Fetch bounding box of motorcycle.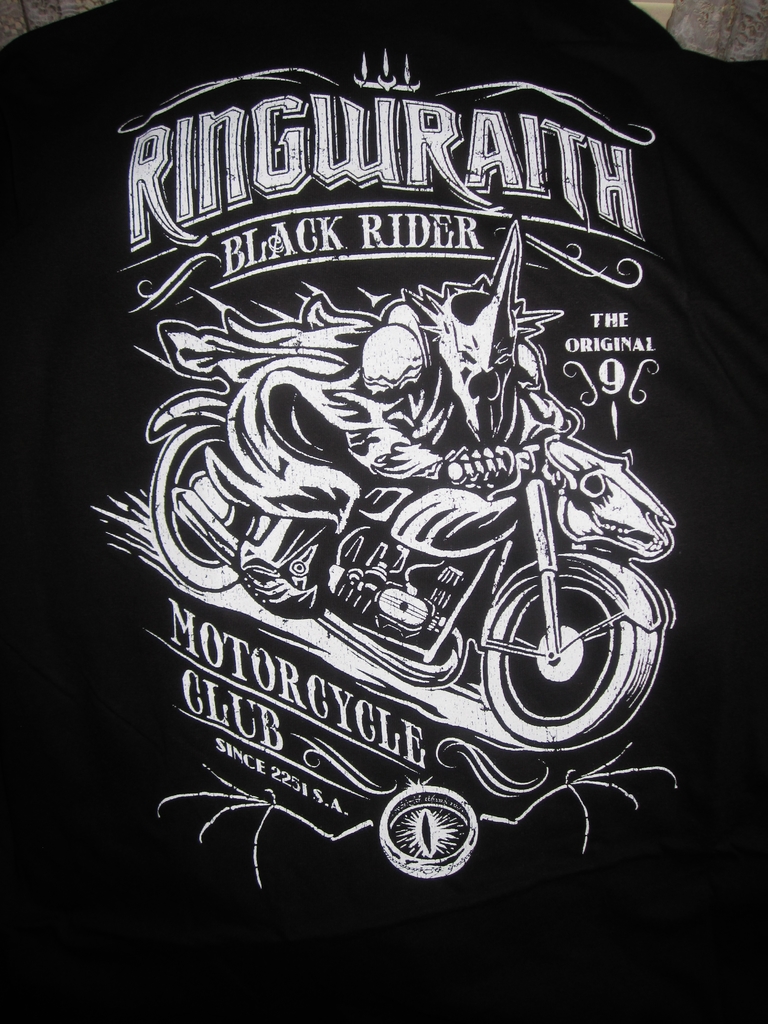
Bbox: 225, 260, 672, 792.
